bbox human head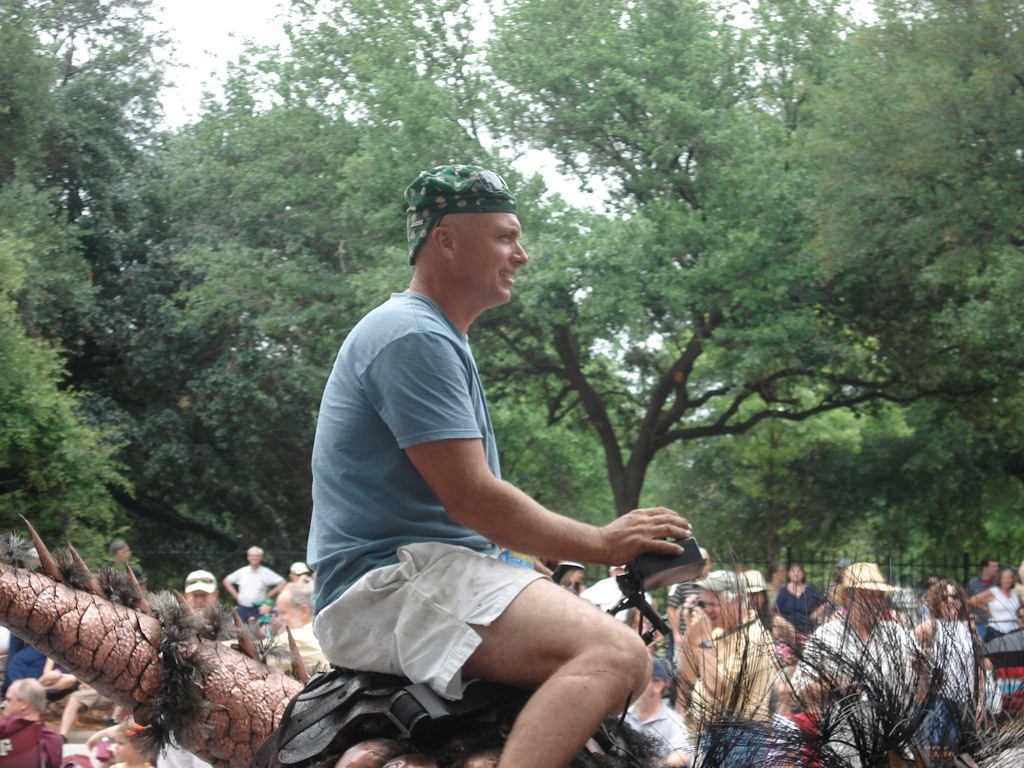
detection(997, 562, 1012, 597)
